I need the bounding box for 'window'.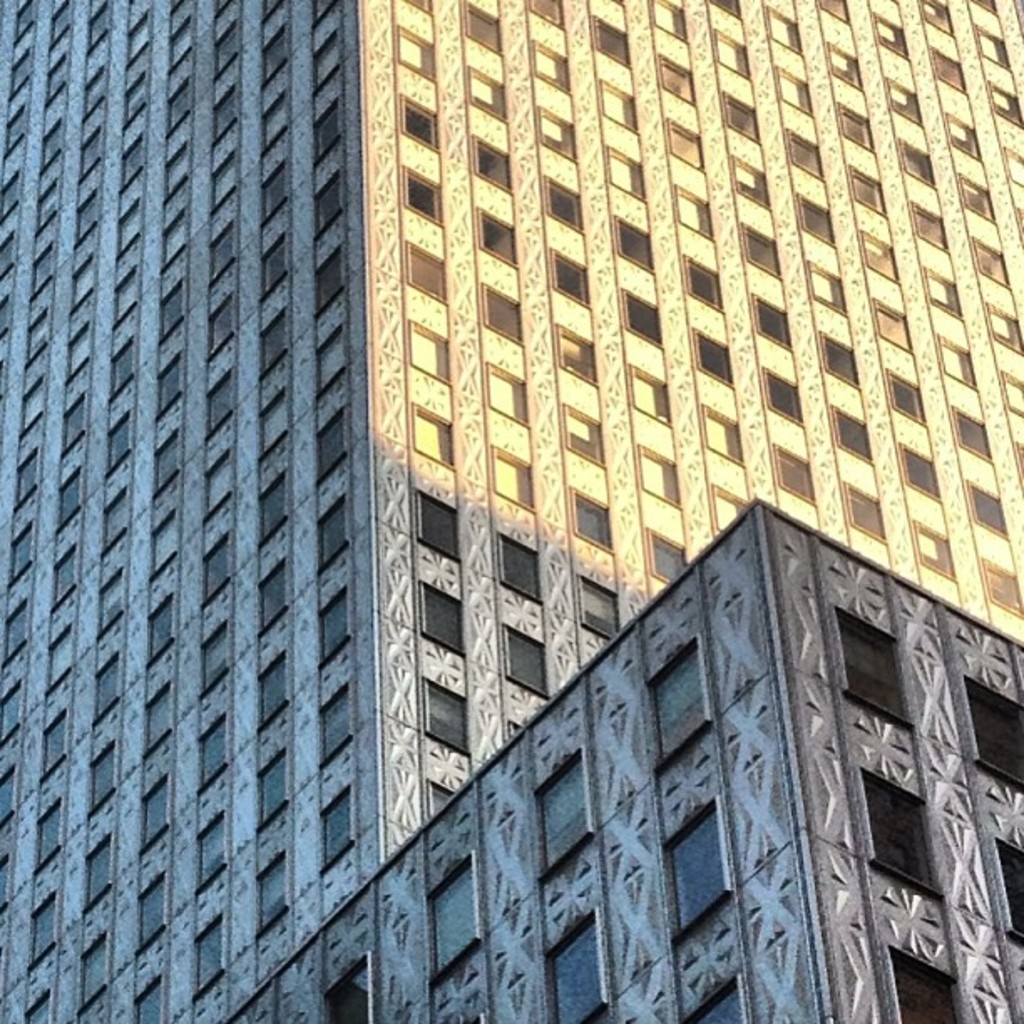
Here it is: (738,219,780,281).
